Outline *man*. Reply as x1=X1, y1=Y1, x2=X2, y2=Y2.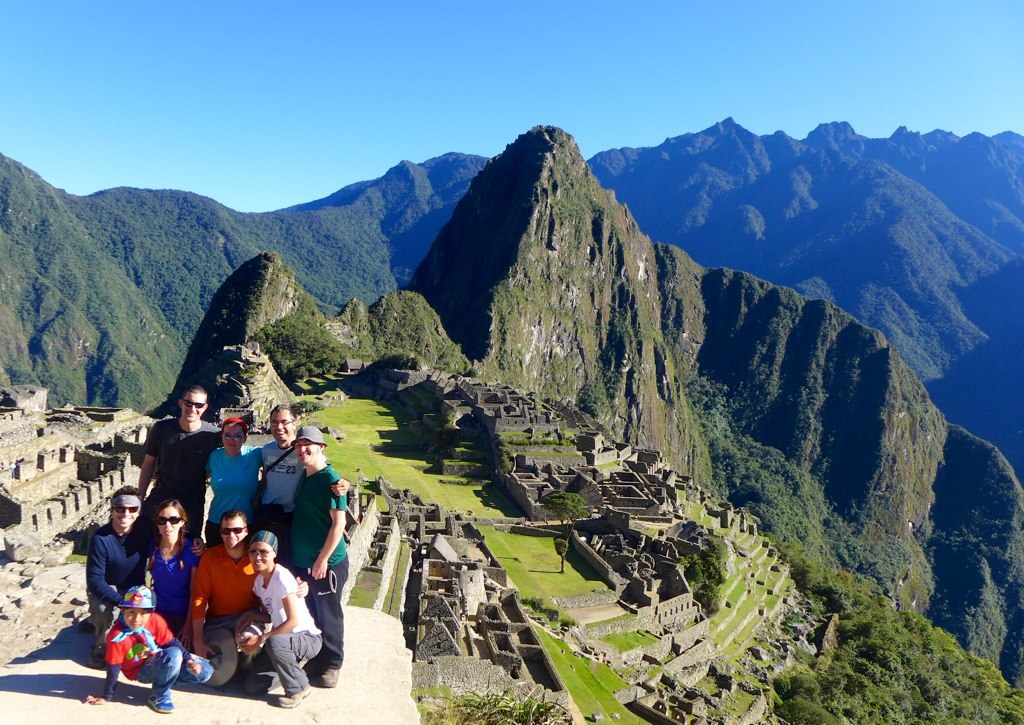
x1=289, y1=425, x2=349, y2=689.
